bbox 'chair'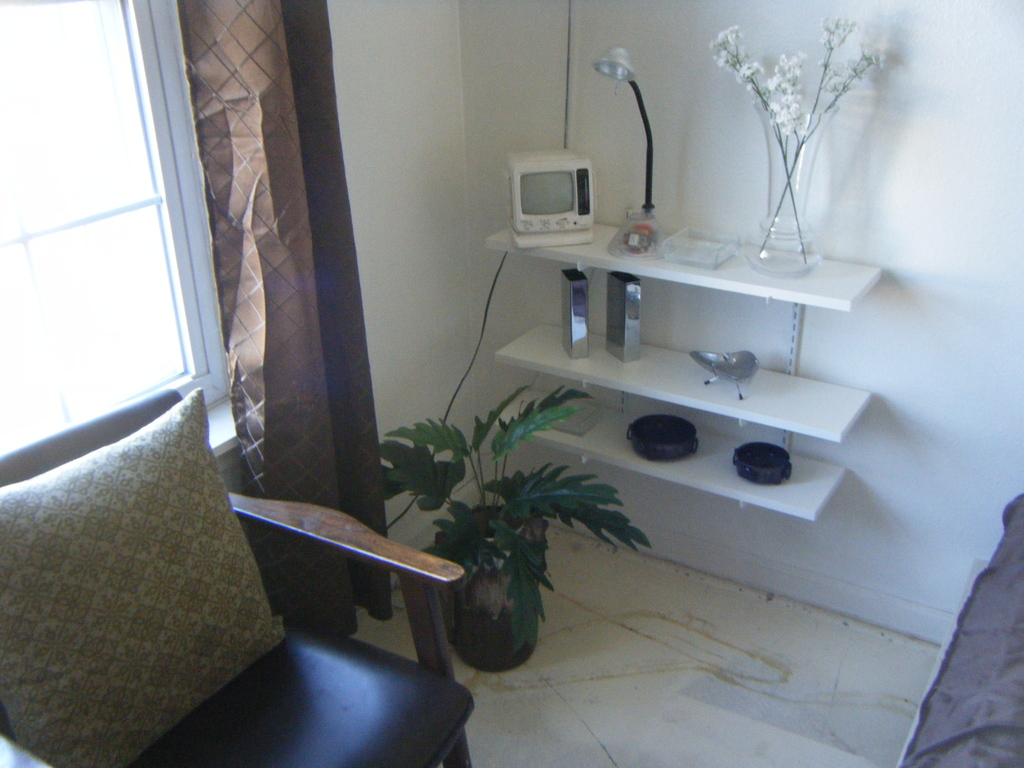
select_region(3, 364, 385, 763)
